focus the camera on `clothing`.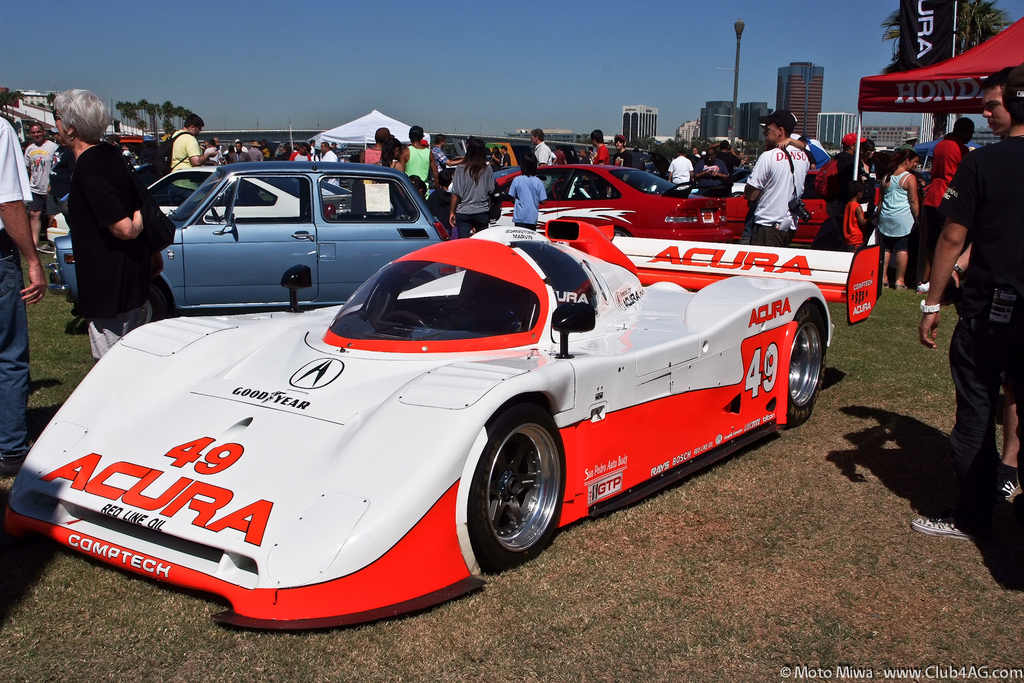
Focus region: region(696, 158, 726, 200).
